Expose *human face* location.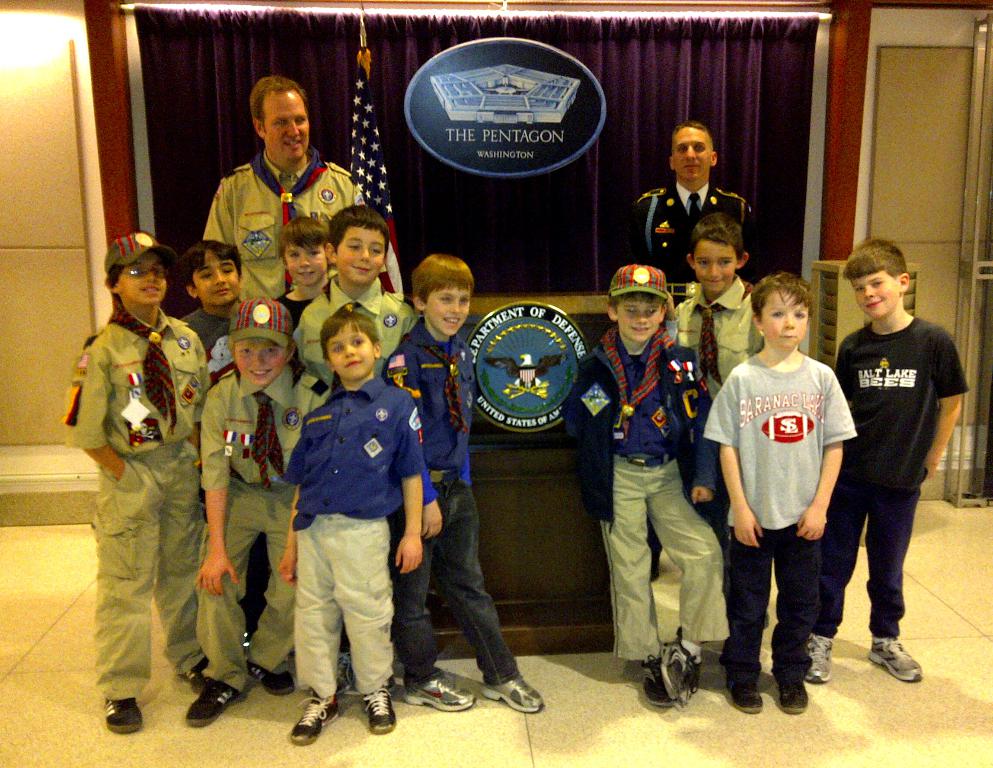
Exposed at (left=192, top=256, right=237, bottom=309).
